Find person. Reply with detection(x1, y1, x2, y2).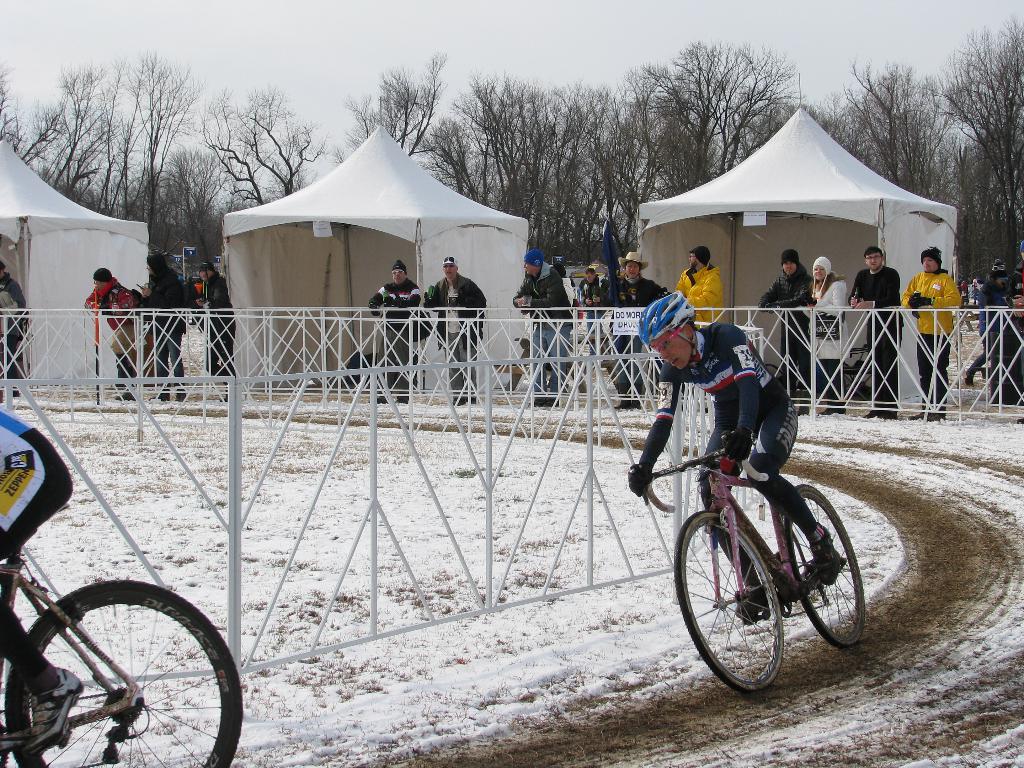
detection(846, 246, 899, 422).
